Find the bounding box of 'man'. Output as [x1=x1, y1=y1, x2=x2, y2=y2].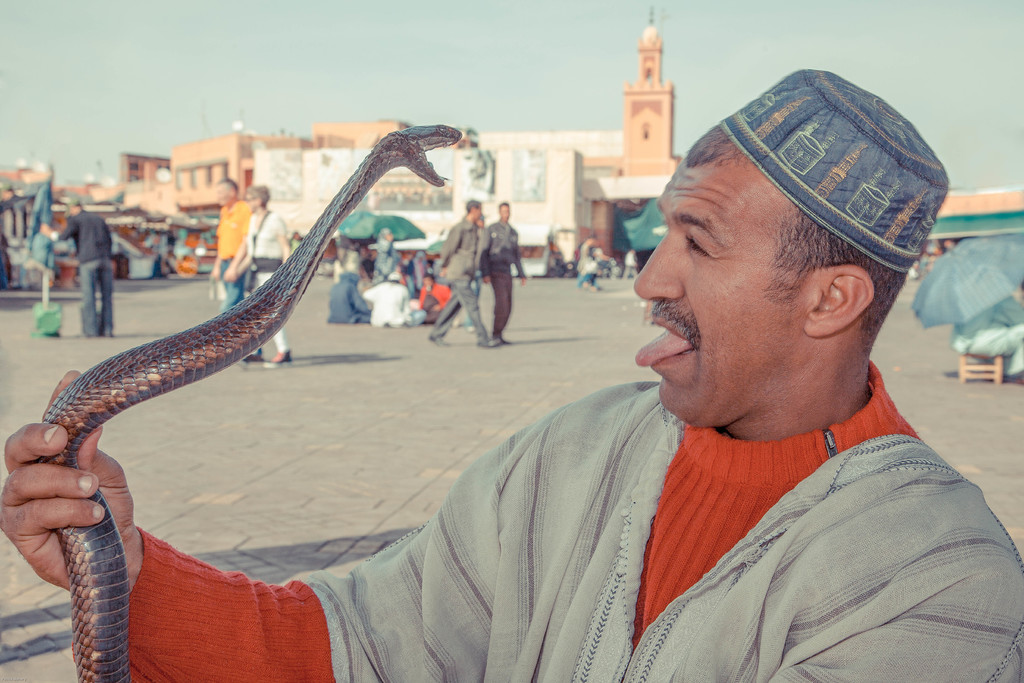
[x1=364, y1=265, x2=420, y2=331].
